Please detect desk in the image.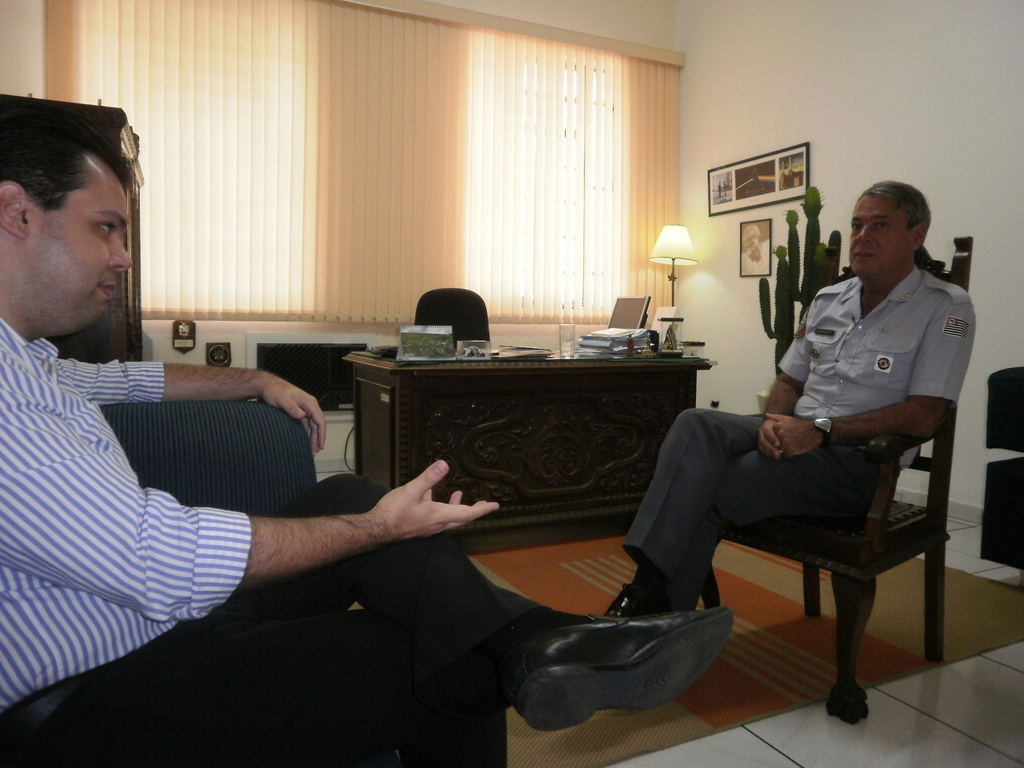
[371,369,858,670].
